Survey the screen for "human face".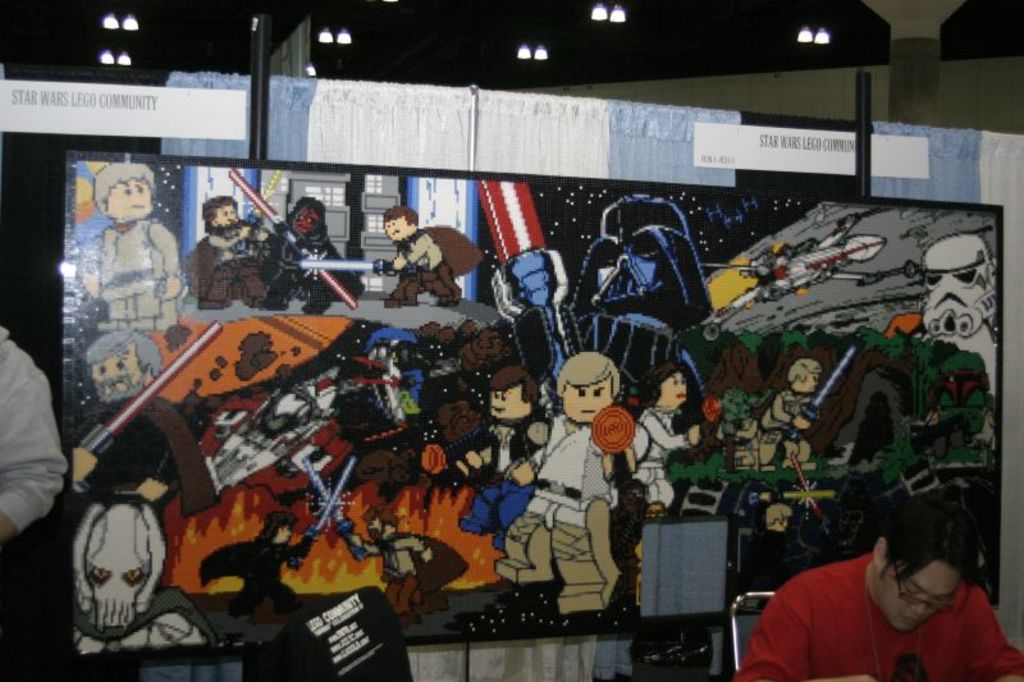
Survey found: 490 386 527 422.
